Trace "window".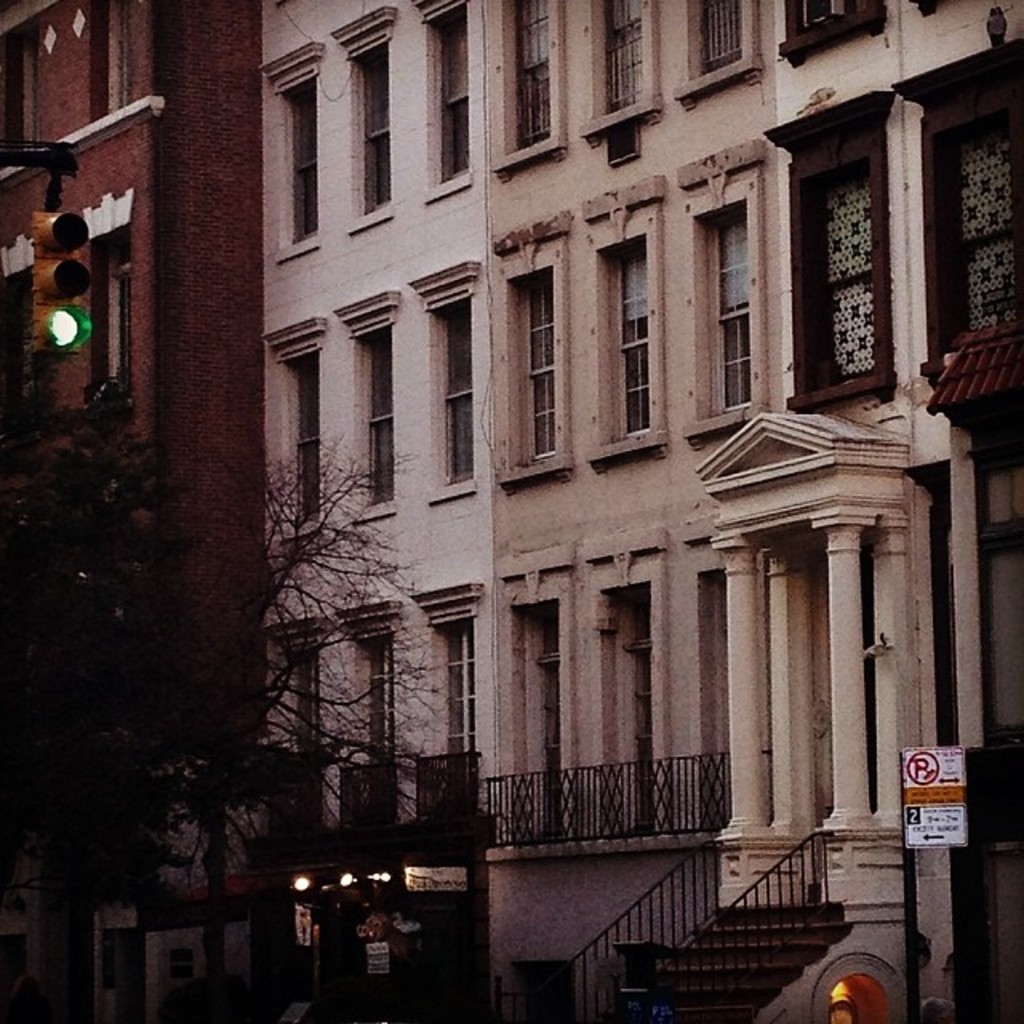
Traced to 501, 258, 555, 470.
